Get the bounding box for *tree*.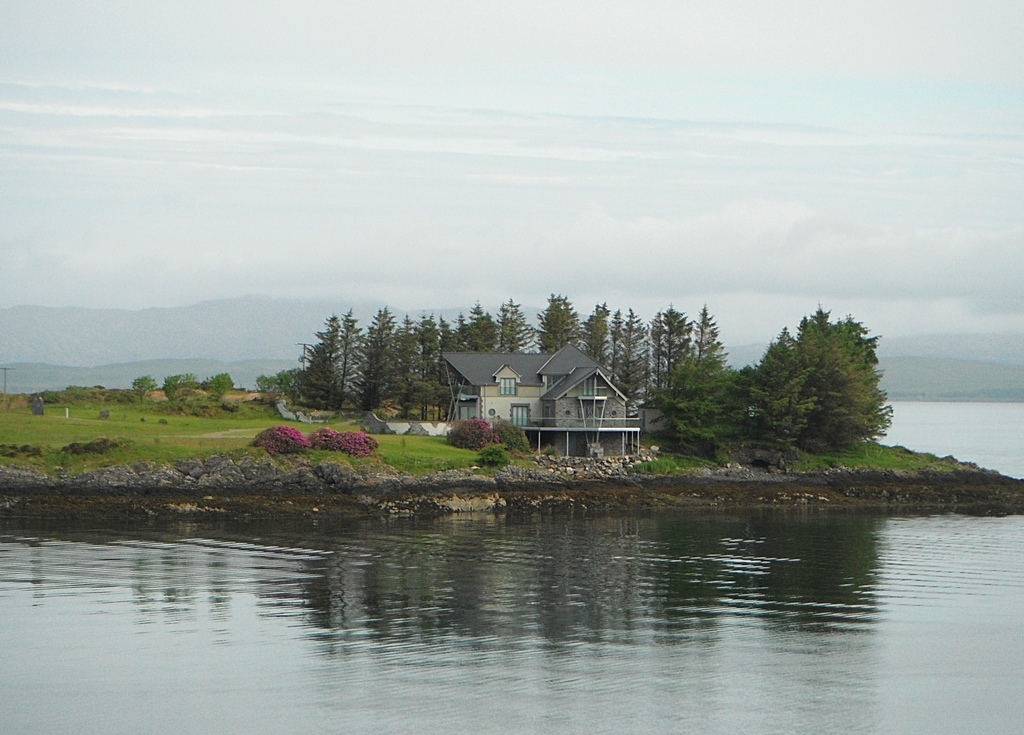
164:370:189:399.
